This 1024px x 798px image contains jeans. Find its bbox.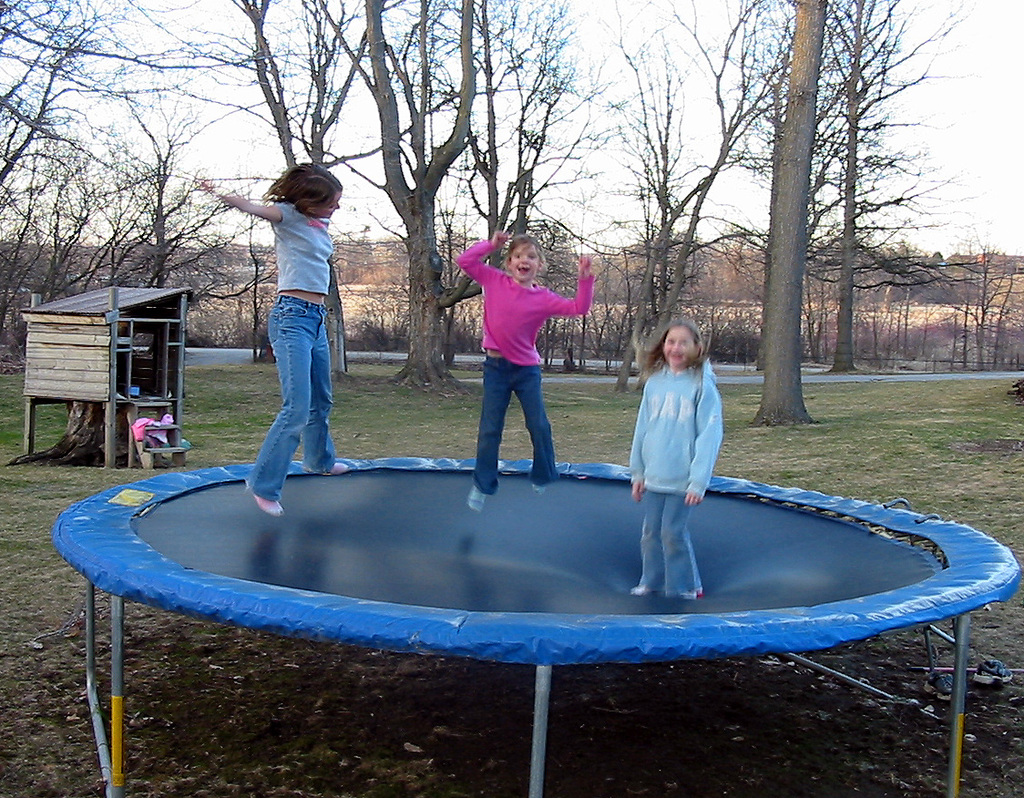
left=640, top=492, right=698, bottom=596.
